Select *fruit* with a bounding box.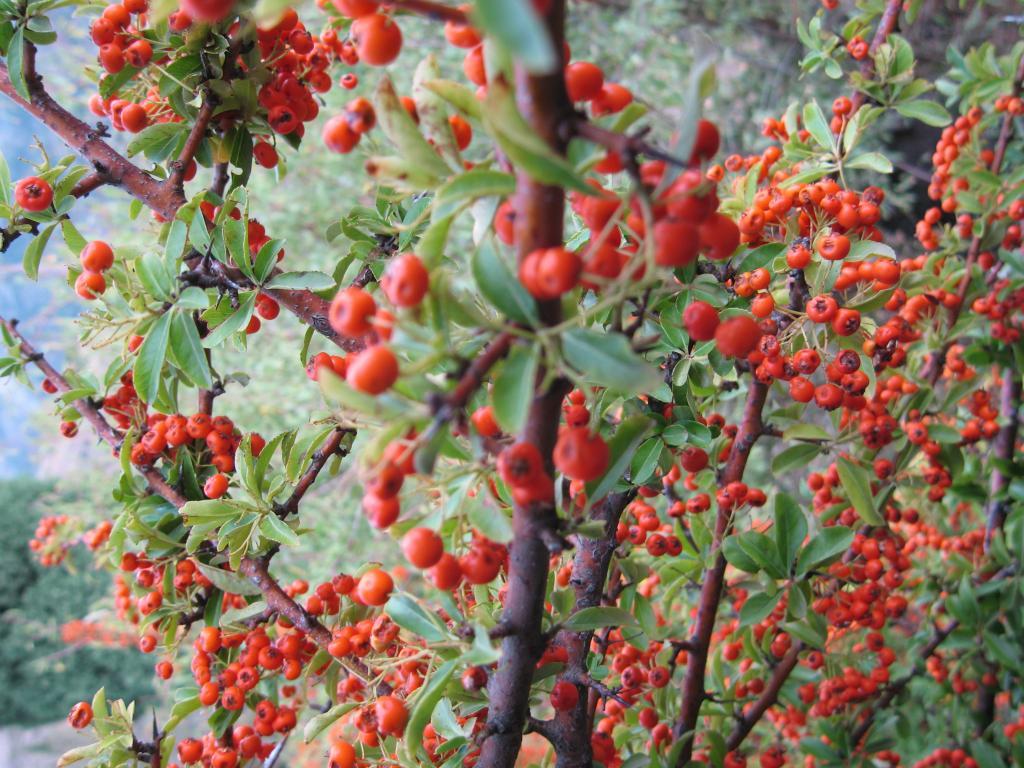
pyautogui.locateOnScreen(513, 474, 552, 507).
